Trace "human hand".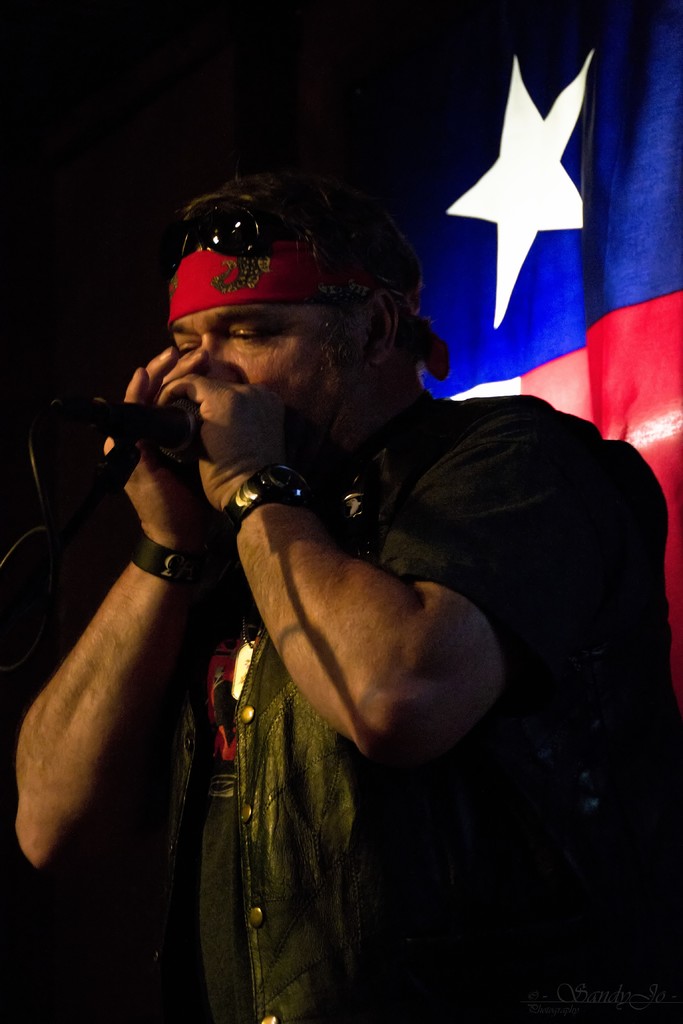
Traced to locate(97, 343, 217, 540).
